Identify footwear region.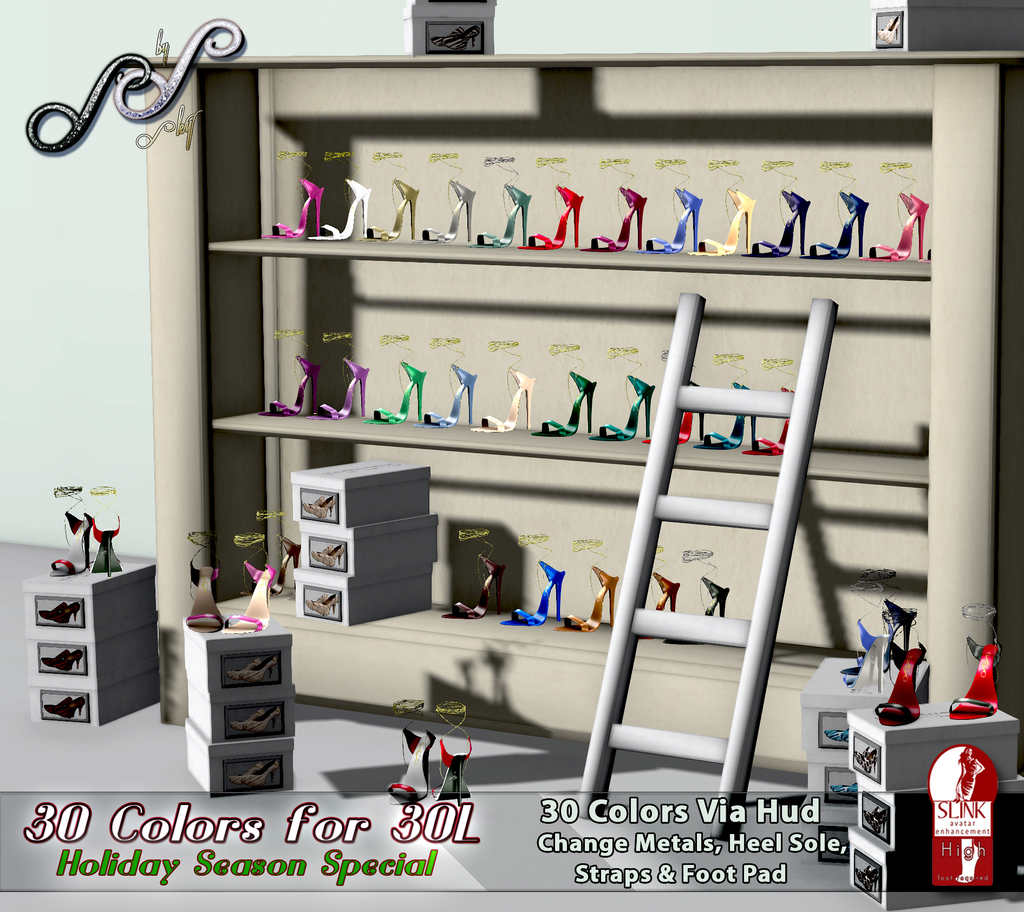
Region: box(243, 705, 287, 735).
